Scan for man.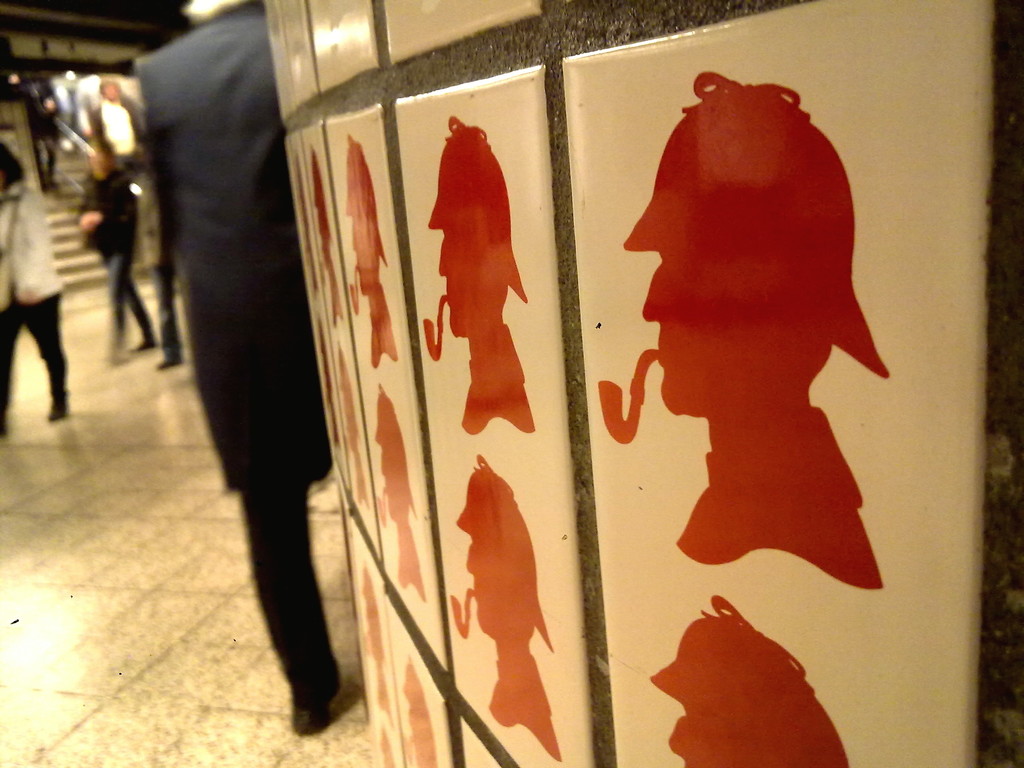
Scan result: l=620, t=73, r=891, b=593.
